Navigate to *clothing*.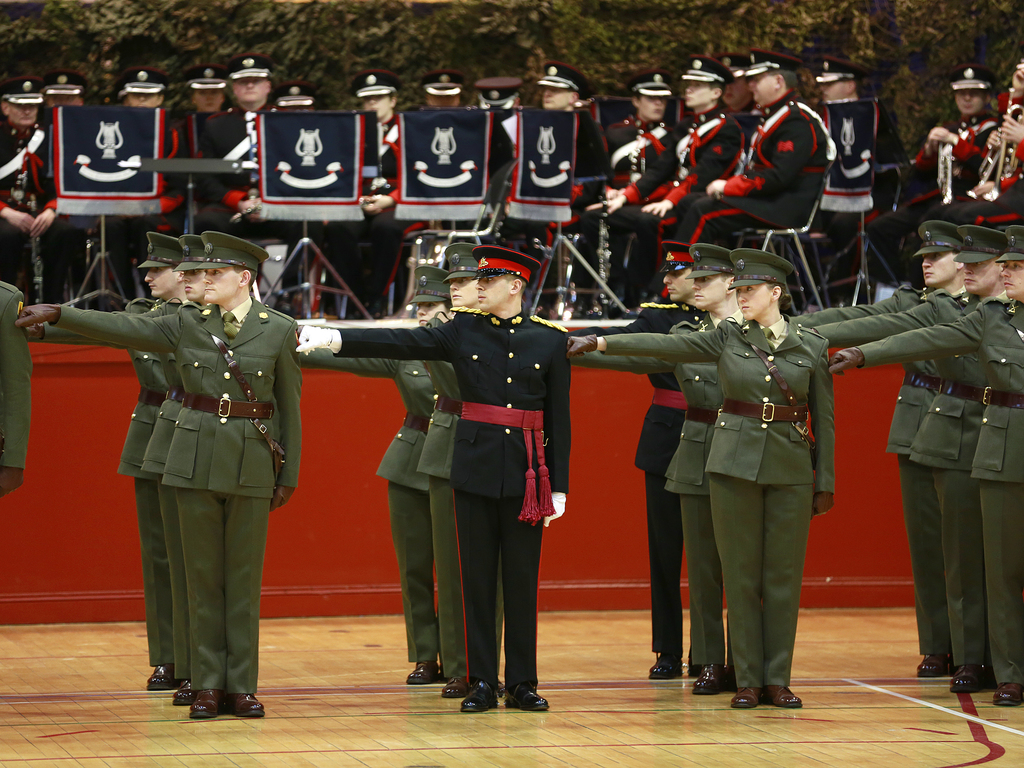
Navigation target: crop(307, 245, 483, 688).
